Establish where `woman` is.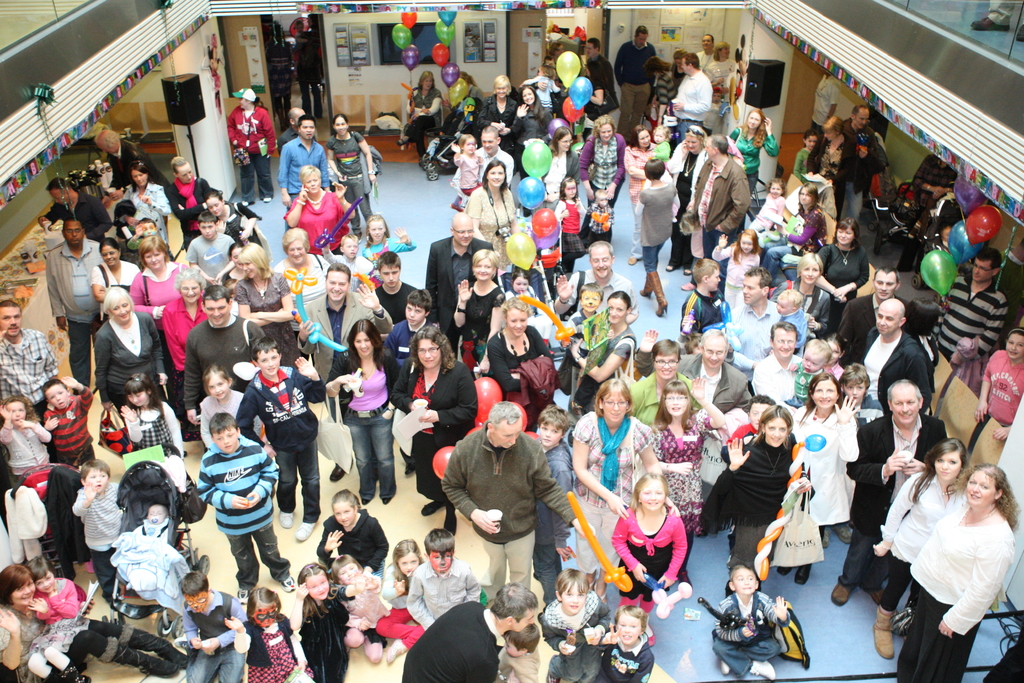
Established at {"x1": 283, "y1": 163, "x2": 345, "y2": 251}.
